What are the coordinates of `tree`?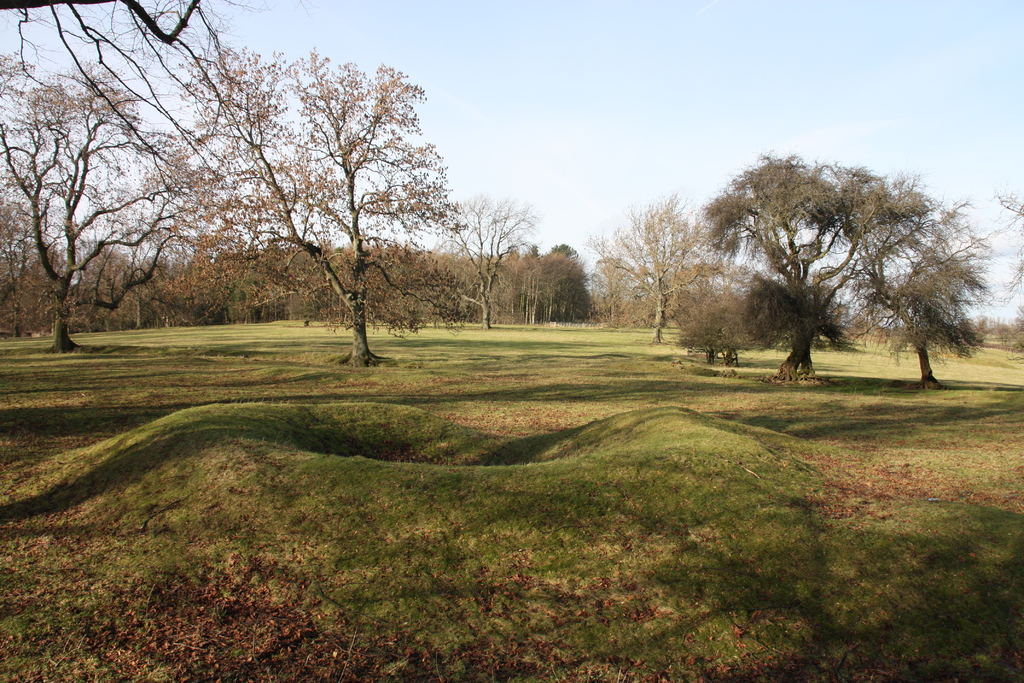
select_region(684, 144, 984, 388).
